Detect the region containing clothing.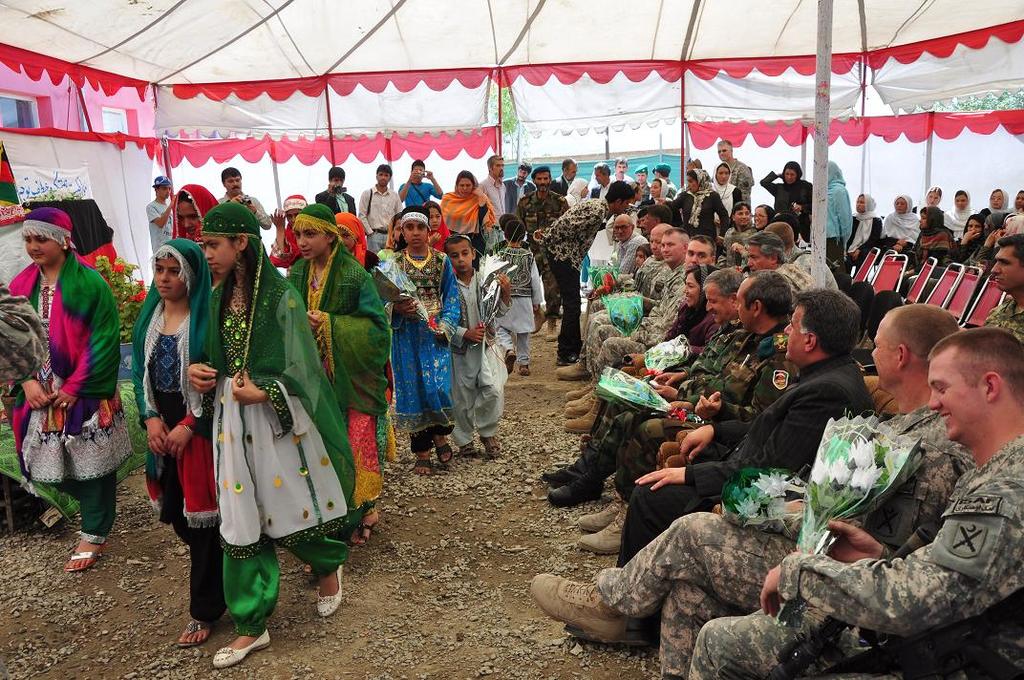
{"x1": 825, "y1": 160, "x2": 850, "y2": 266}.
